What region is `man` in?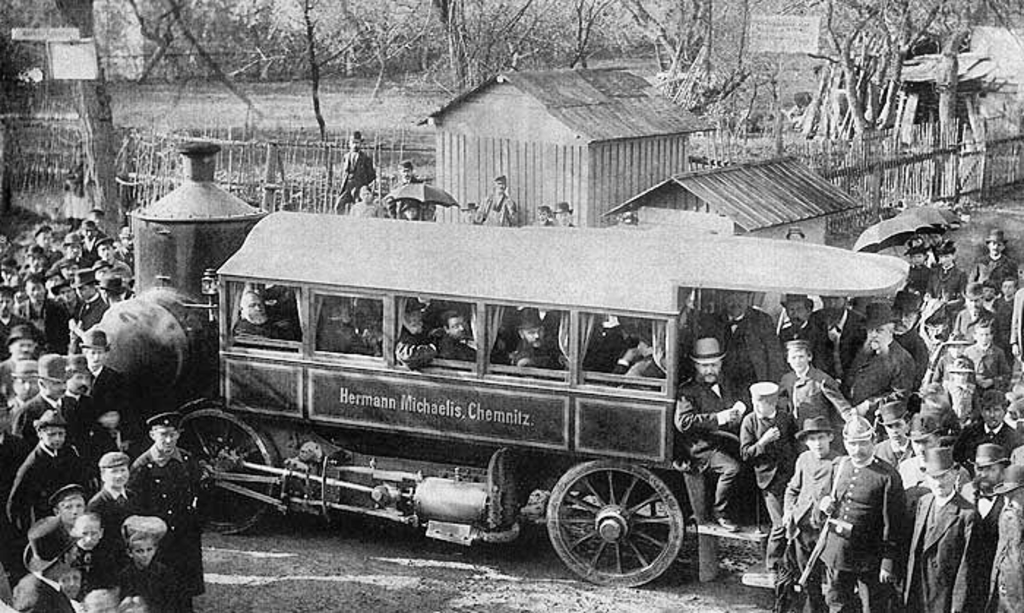
left=1, top=328, right=34, bottom=414.
